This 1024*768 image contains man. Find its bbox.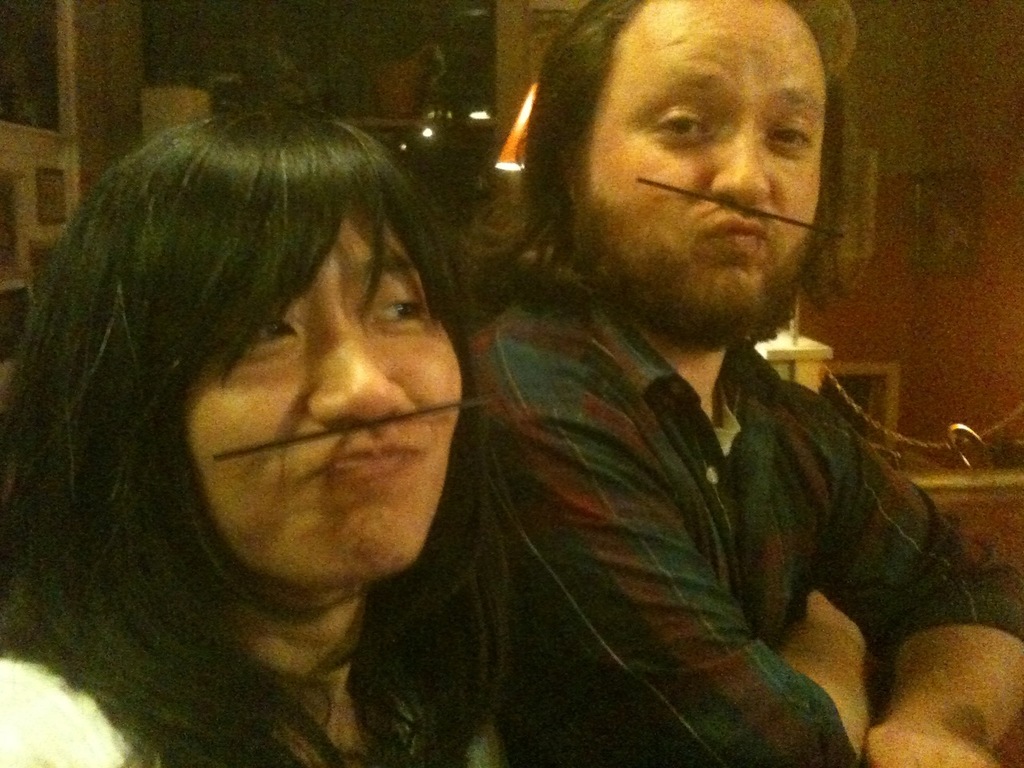
box=[350, 15, 977, 749].
